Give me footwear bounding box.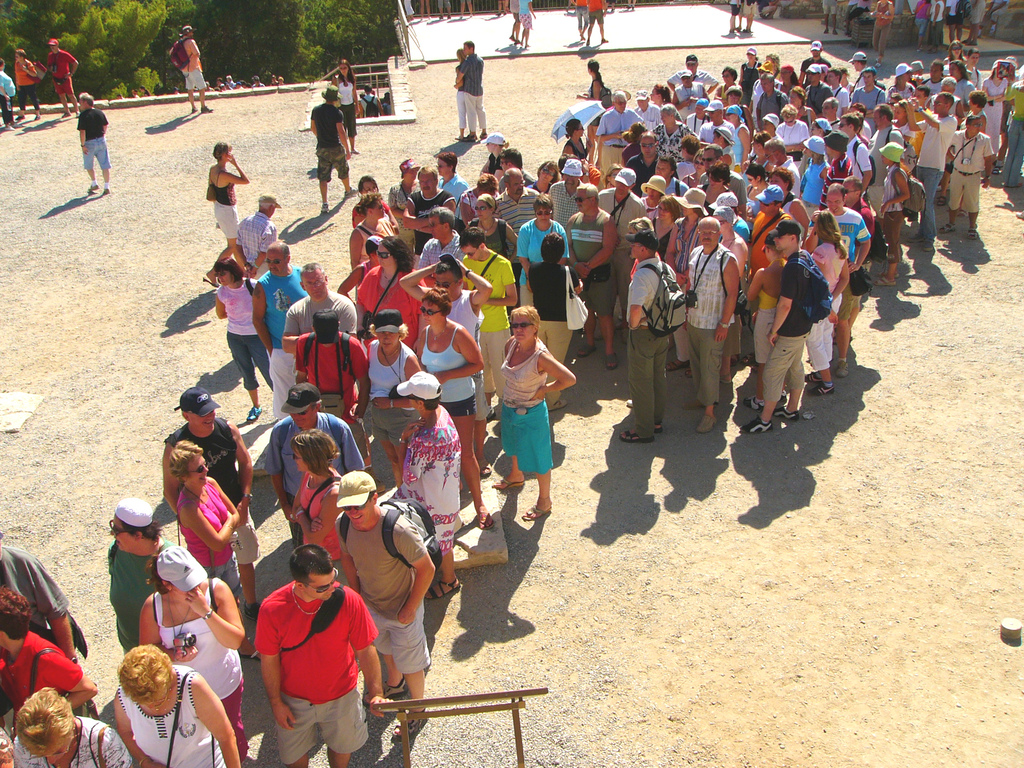
region(600, 35, 607, 42).
